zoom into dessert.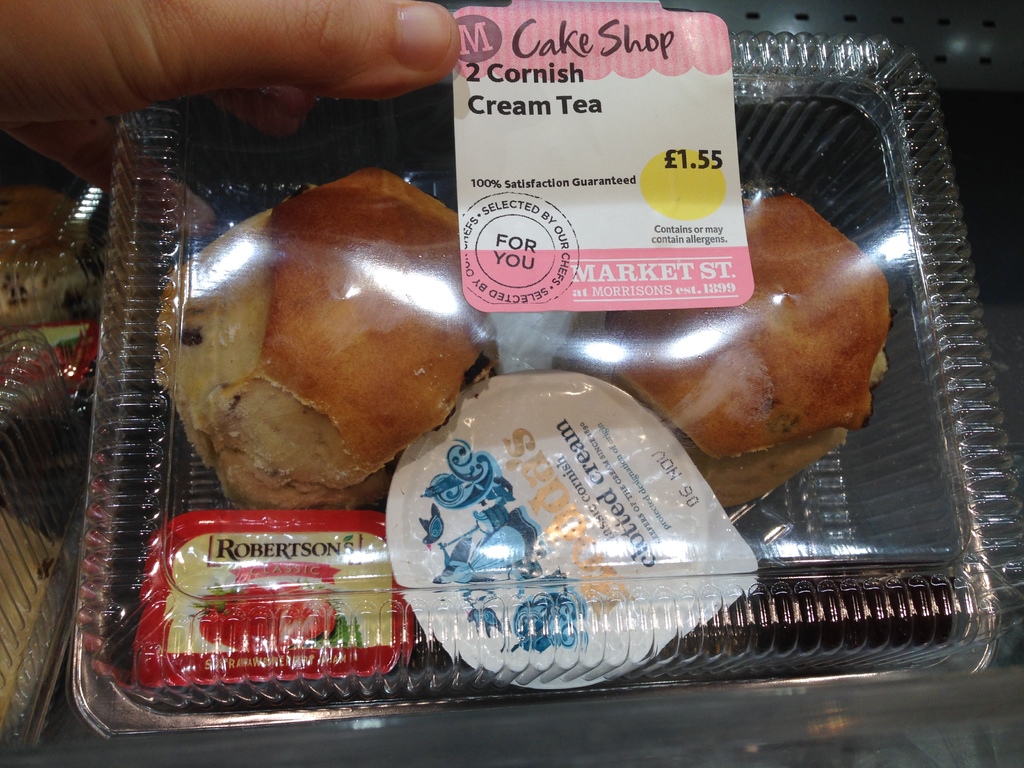
Zoom target: 571 220 900 509.
